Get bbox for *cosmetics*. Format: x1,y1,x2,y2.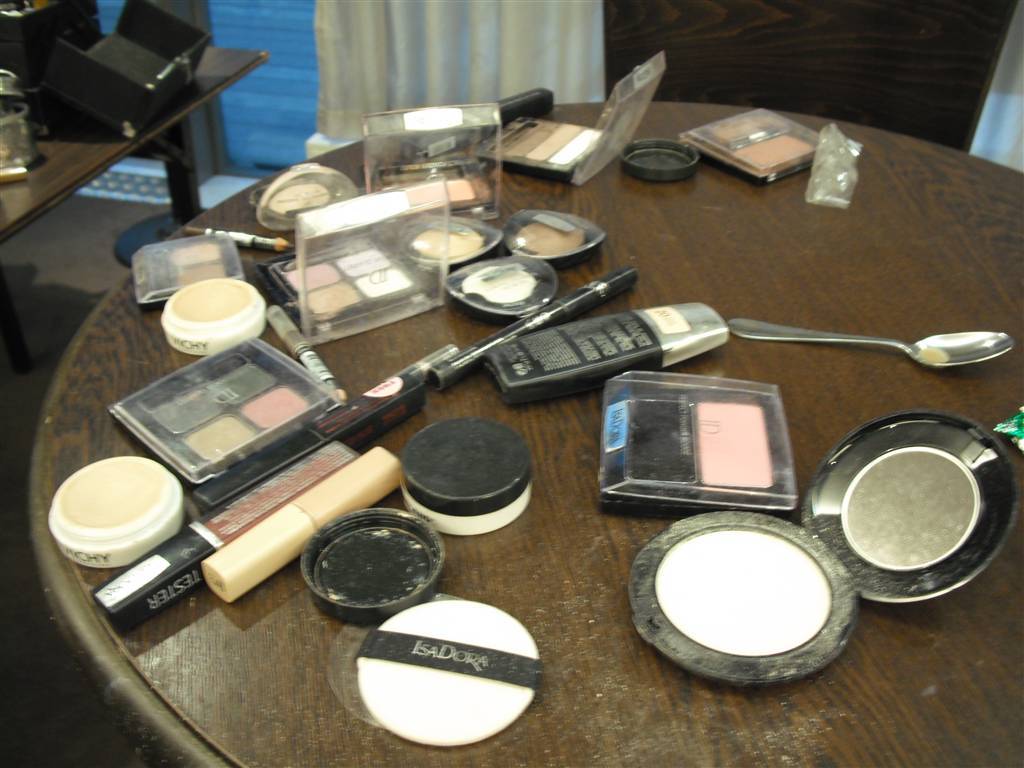
48,456,186,572.
